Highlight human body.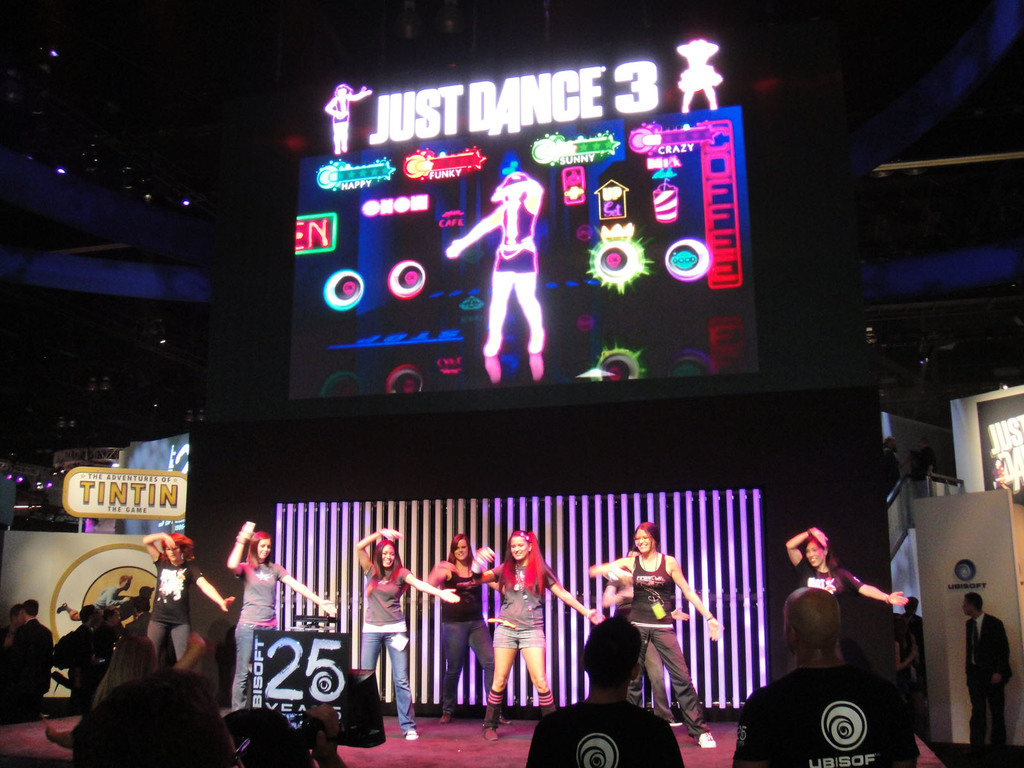
Highlighted region: (left=94, top=585, right=126, bottom=611).
